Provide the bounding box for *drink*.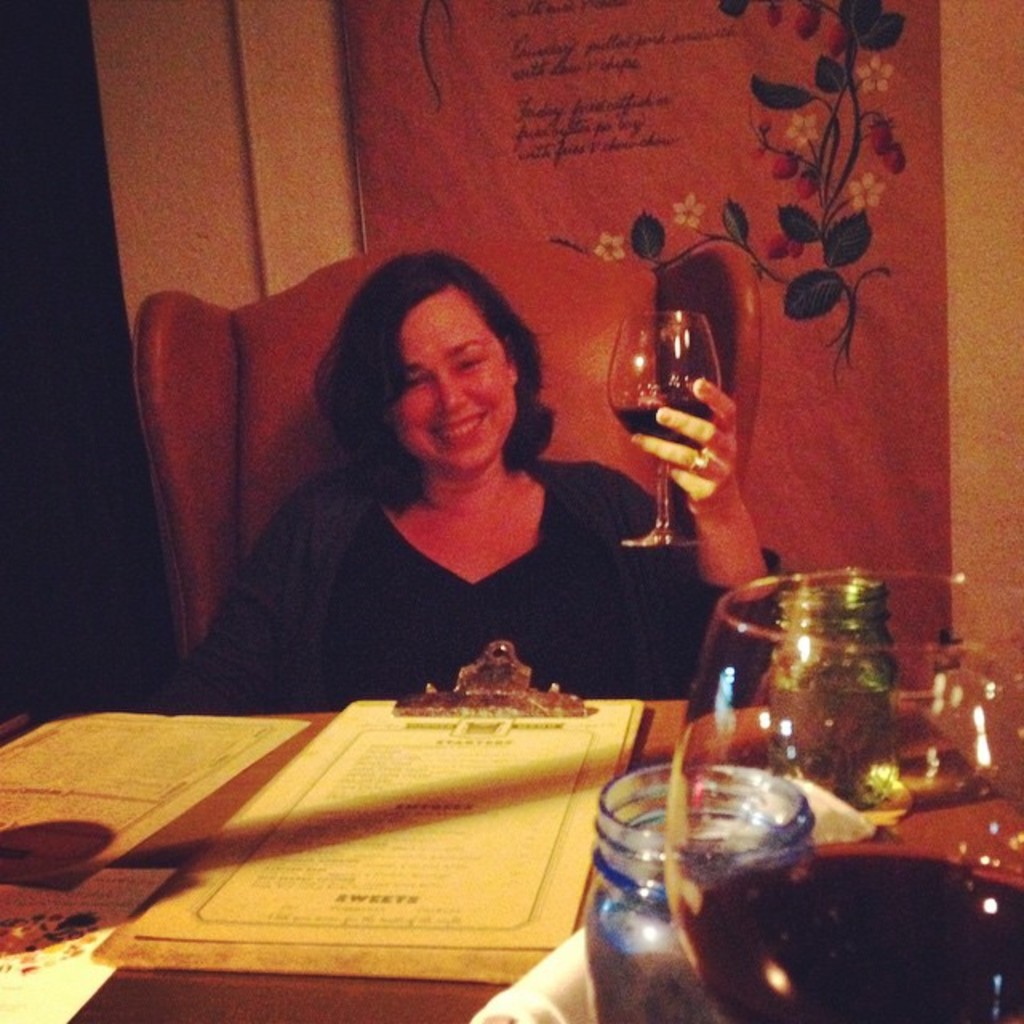
608, 387, 722, 445.
